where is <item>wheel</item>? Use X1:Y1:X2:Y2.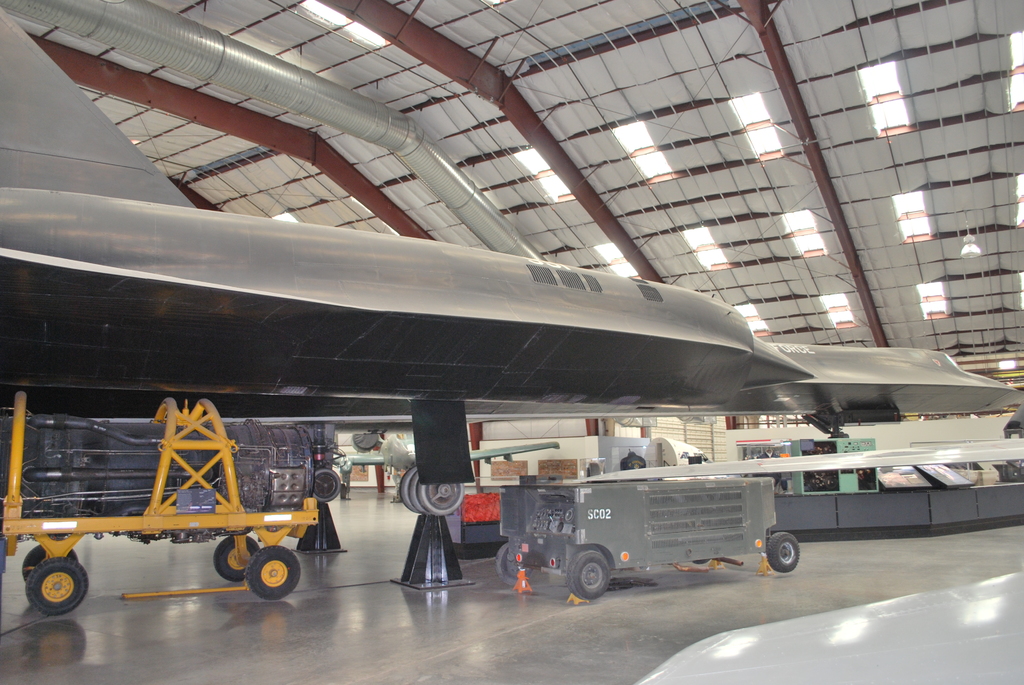
211:537:264:582.
